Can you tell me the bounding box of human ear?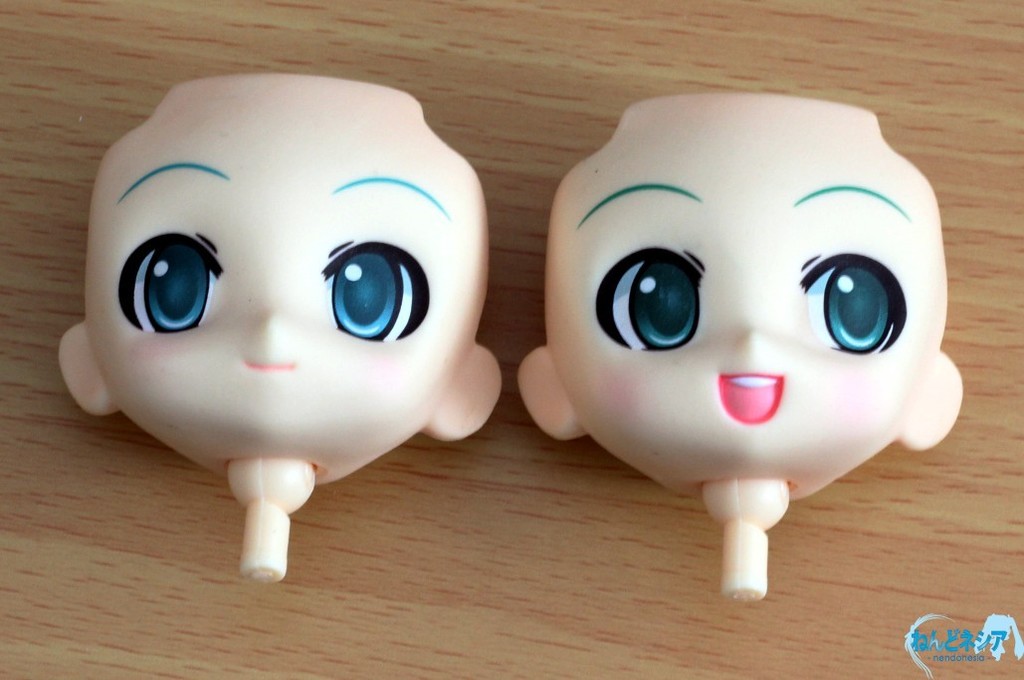
(422, 345, 502, 441).
